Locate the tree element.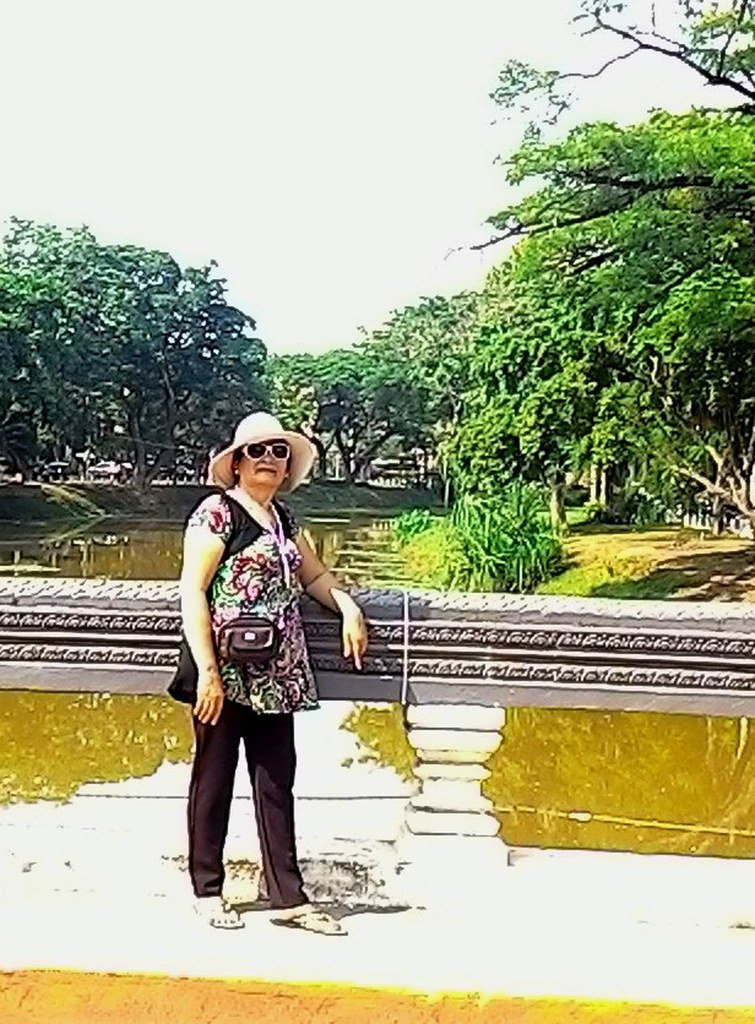
Element bbox: box=[457, 0, 754, 262].
